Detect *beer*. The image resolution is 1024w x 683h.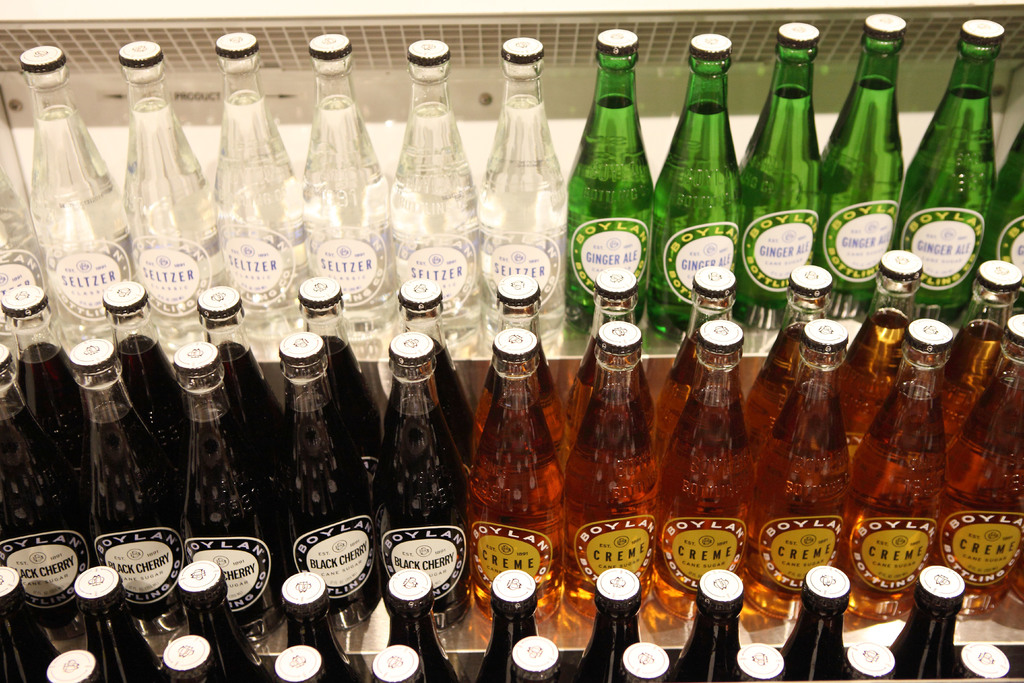
945/309/1023/617.
